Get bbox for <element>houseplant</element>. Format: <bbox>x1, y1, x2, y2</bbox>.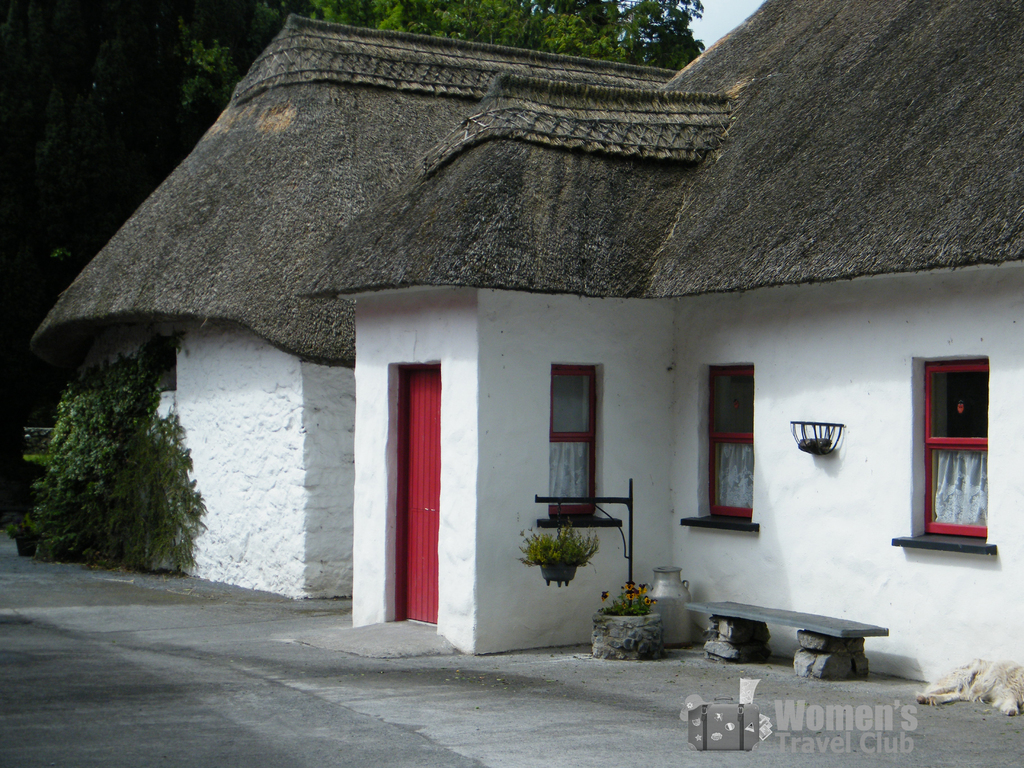
<bbox>586, 577, 650, 667</bbox>.
